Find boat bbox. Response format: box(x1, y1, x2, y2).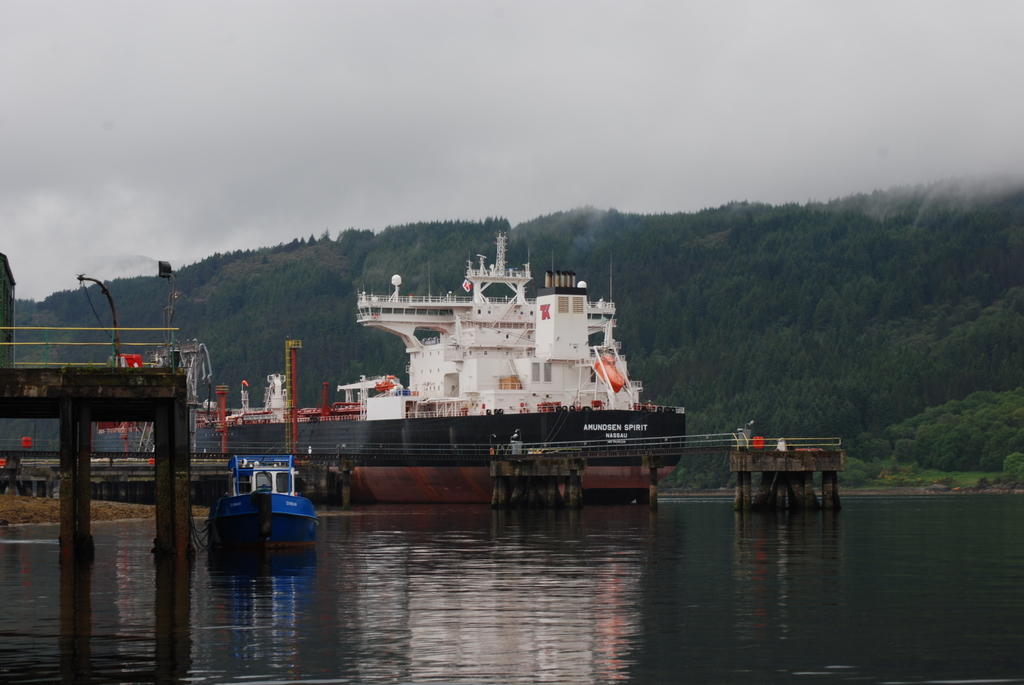
box(206, 224, 785, 502).
